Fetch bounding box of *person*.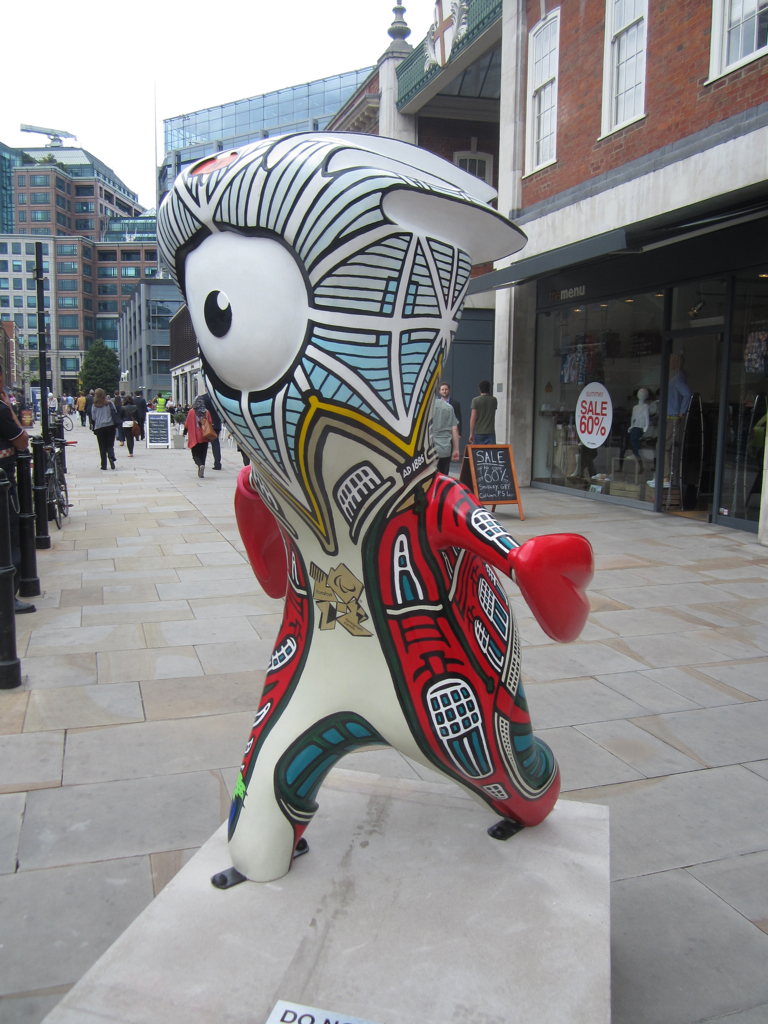
Bbox: 463:370:498:489.
